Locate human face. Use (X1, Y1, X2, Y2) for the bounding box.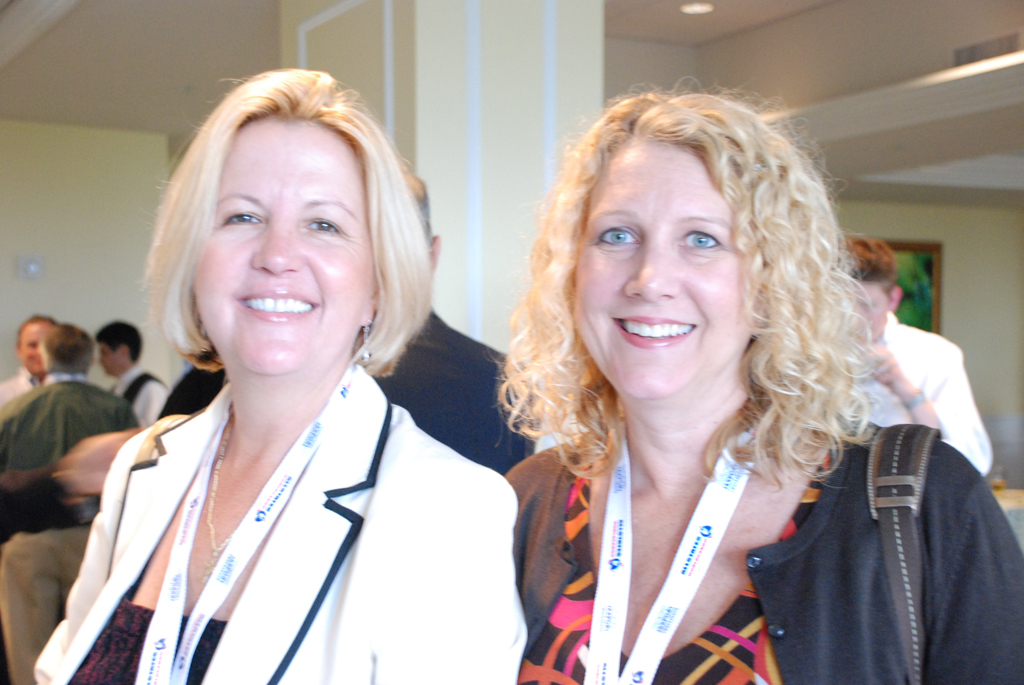
(99, 345, 122, 375).
